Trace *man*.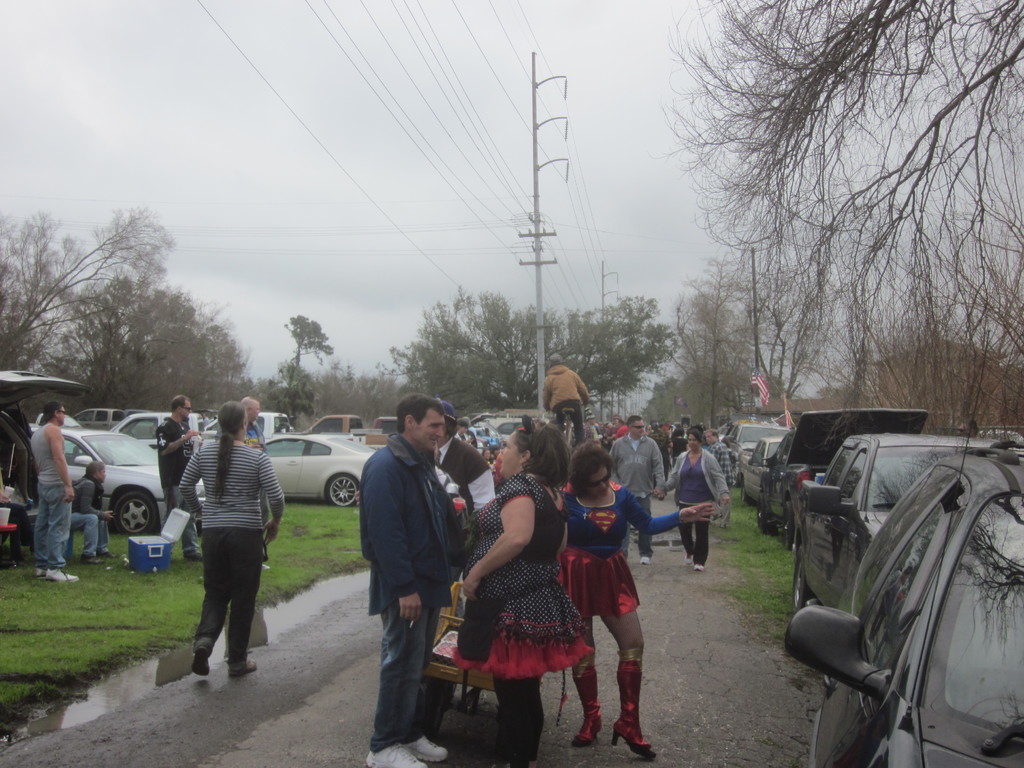
Traced to x1=26 y1=402 x2=76 y2=584.
